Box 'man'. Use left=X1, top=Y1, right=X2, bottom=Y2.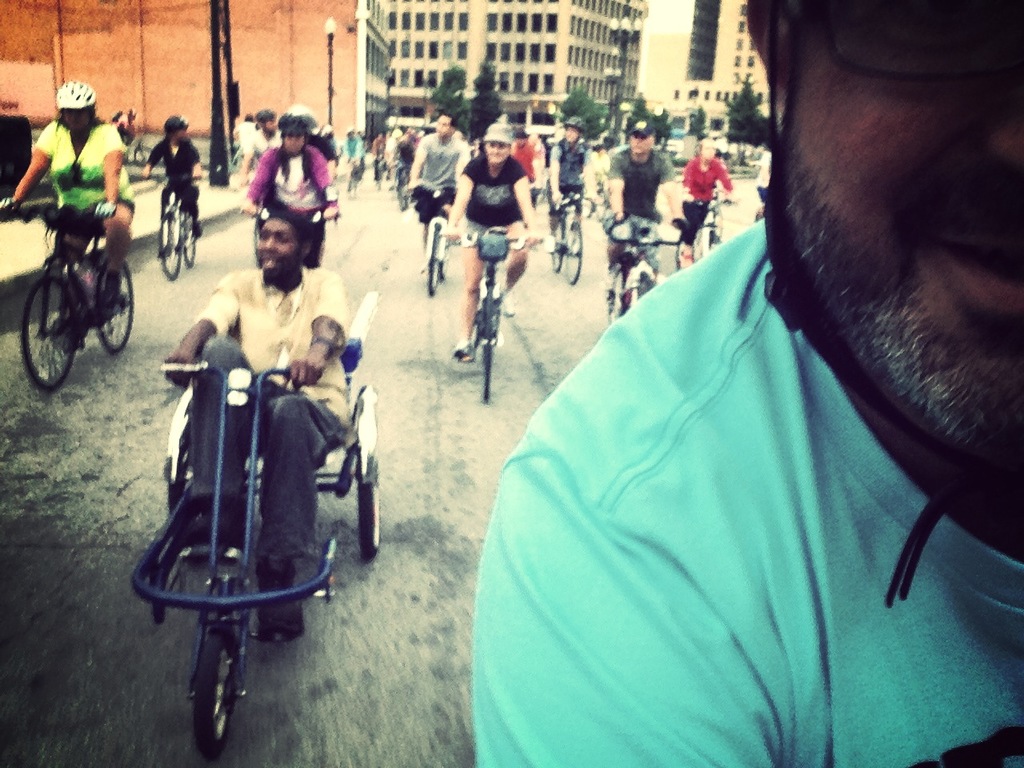
left=164, top=208, right=358, bottom=590.
